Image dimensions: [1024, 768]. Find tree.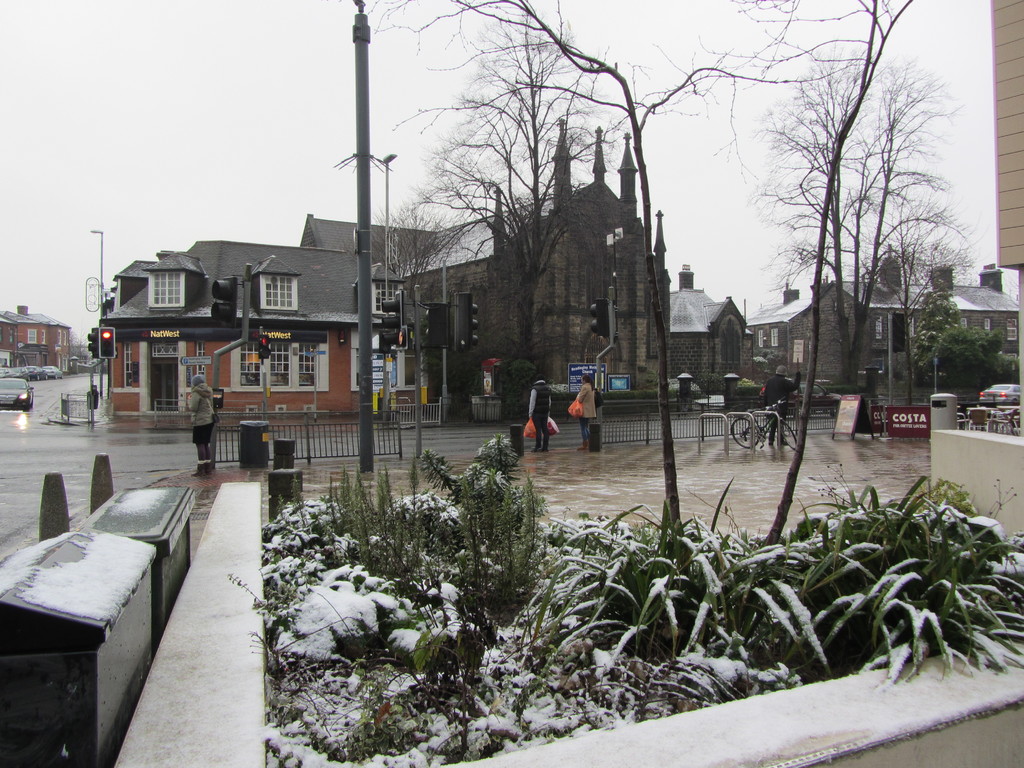
(x1=639, y1=0, x2=988, y2=550).
